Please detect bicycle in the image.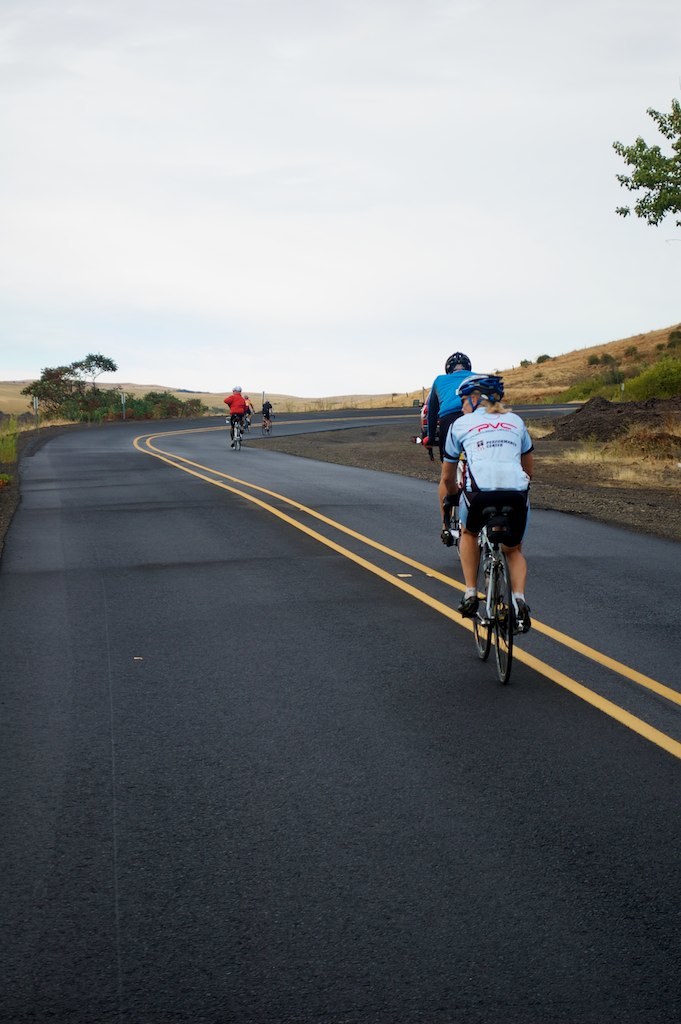
241 412 251 431.
